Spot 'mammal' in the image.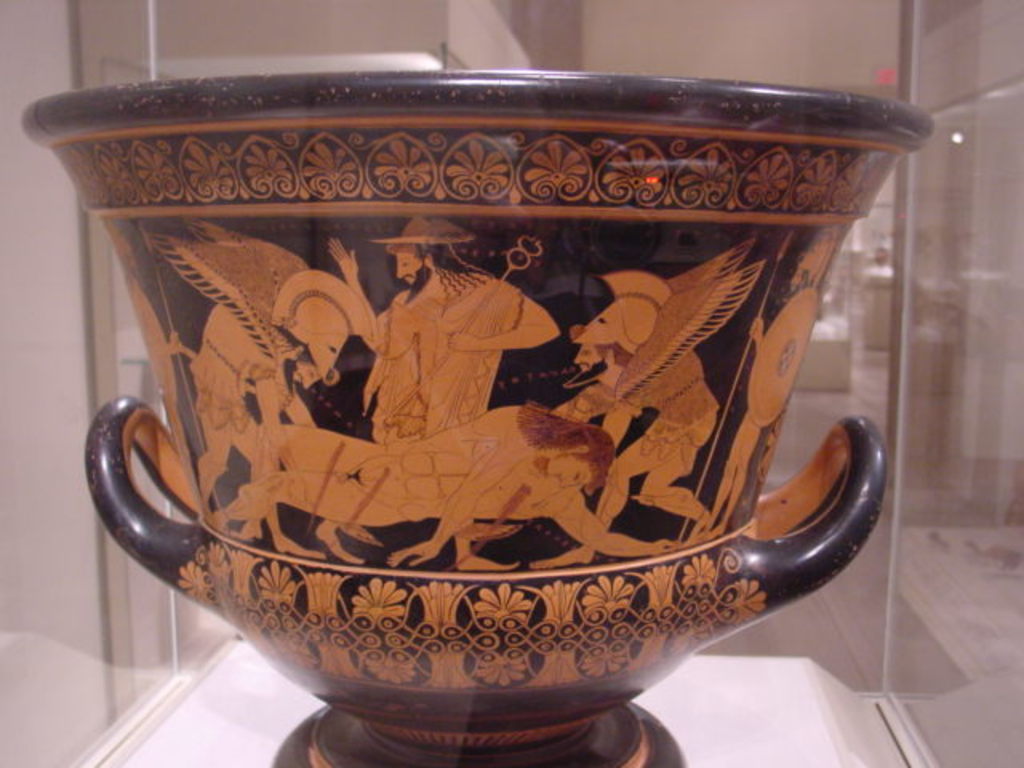
'mammal' found at box=[526, 262, 712, 566].
